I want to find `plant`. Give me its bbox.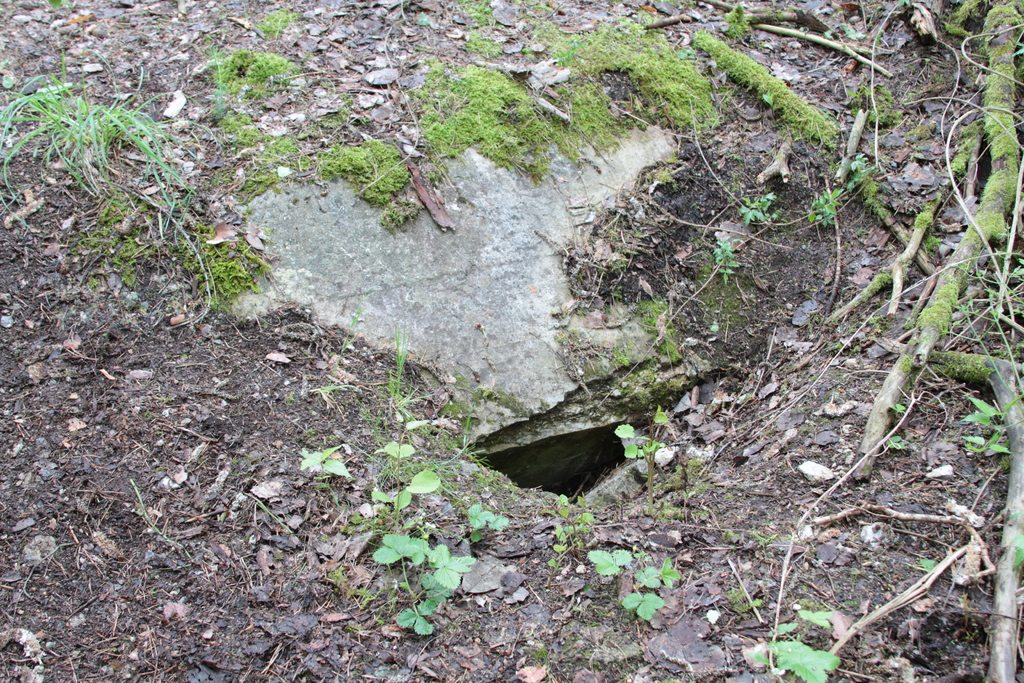
(x1=884, y1=431, x2=909, y2=452).
